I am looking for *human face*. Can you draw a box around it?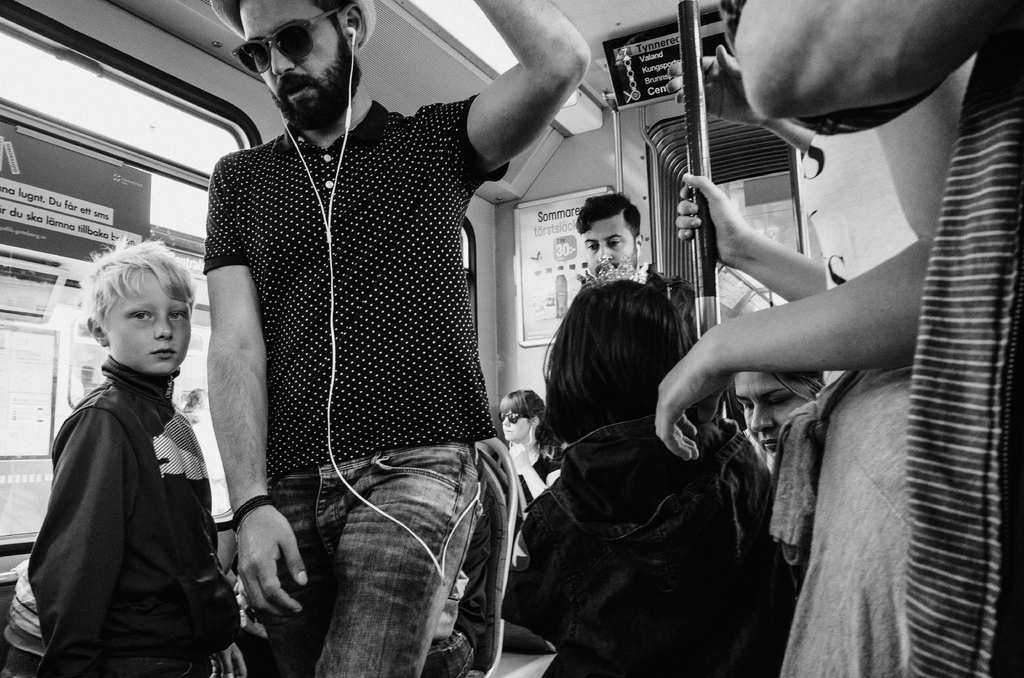
Sure, the bounding box is 500, 412, 534, 444.
